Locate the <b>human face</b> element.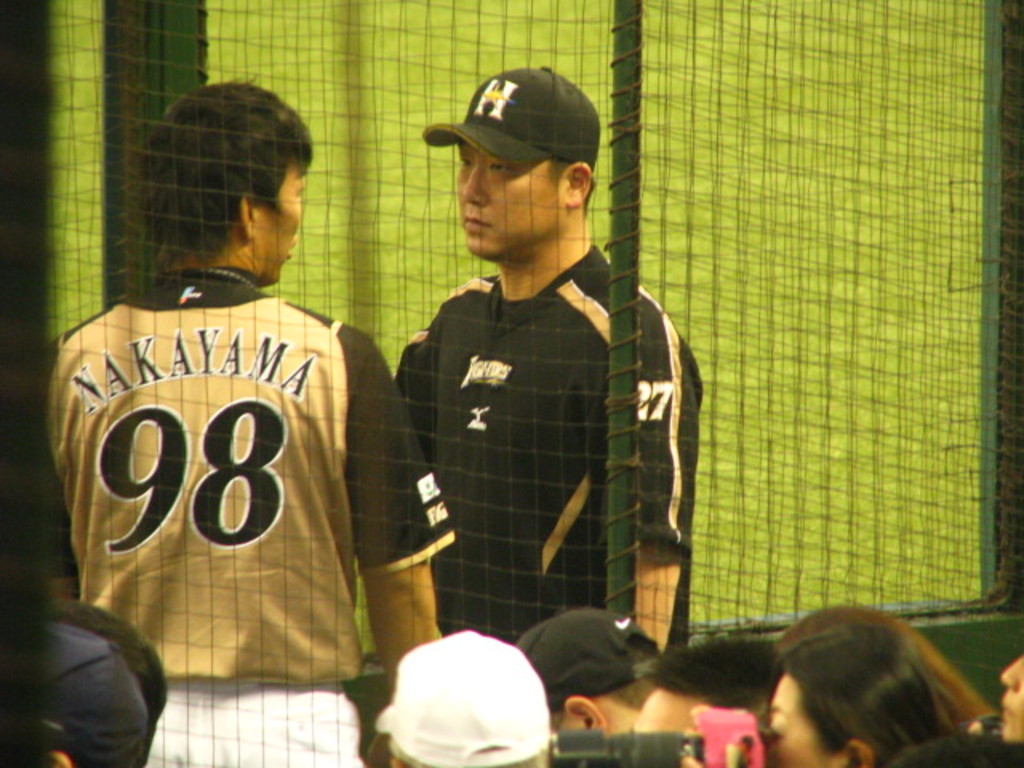
Element bbox: 251,157,301,283.
